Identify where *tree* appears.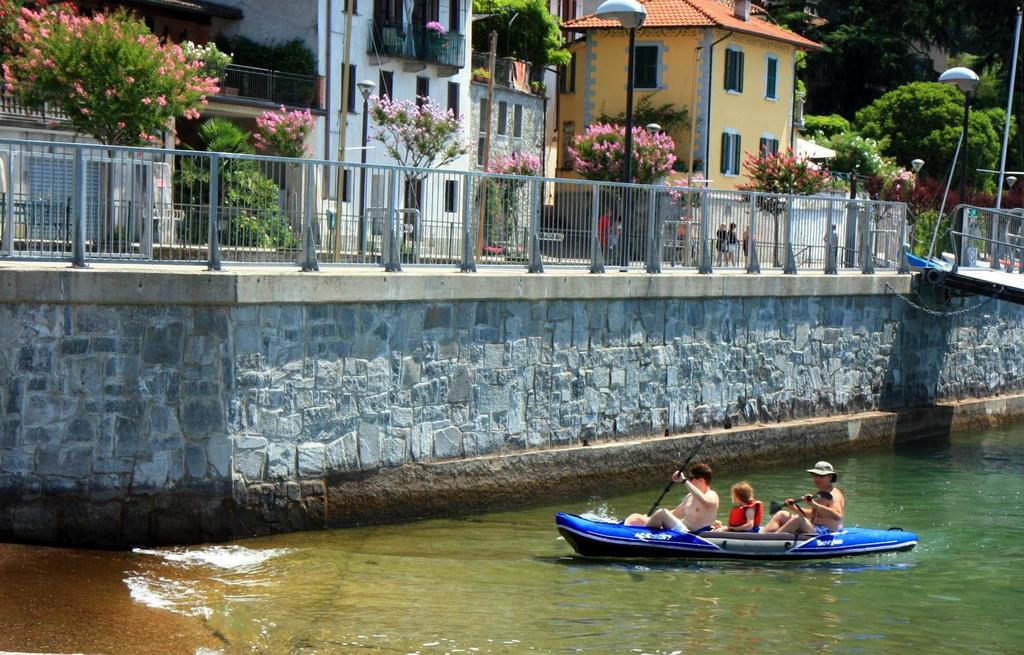
Appears at (565,117,682,269).
